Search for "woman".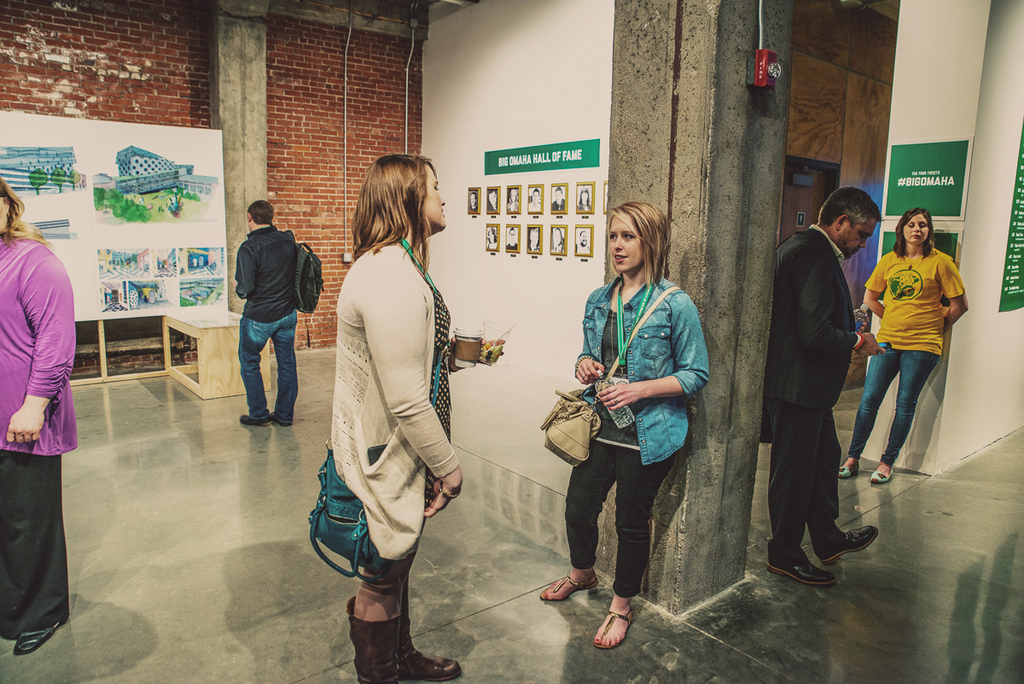
Found at box(0, 173, 82, 662).
